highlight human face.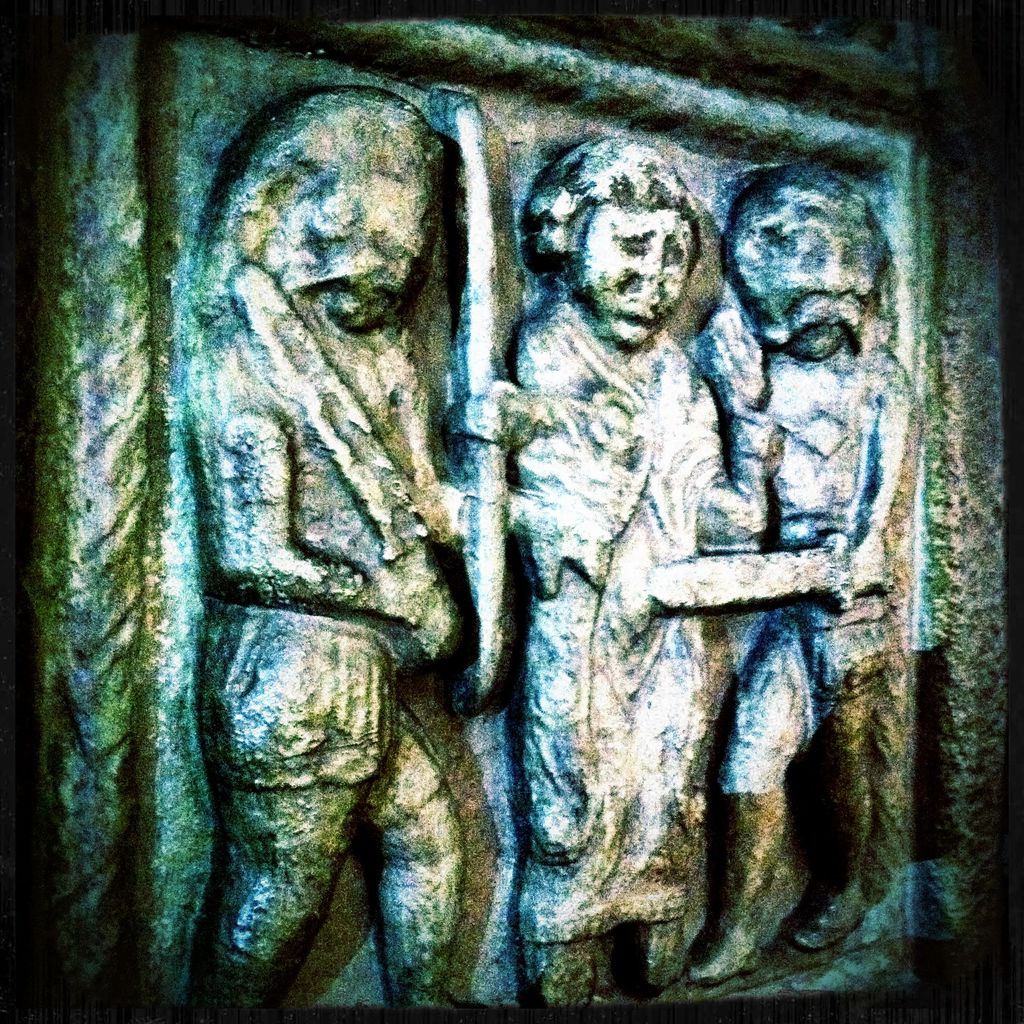
Highlighted region: BBox(574, 196, 697, 314).
